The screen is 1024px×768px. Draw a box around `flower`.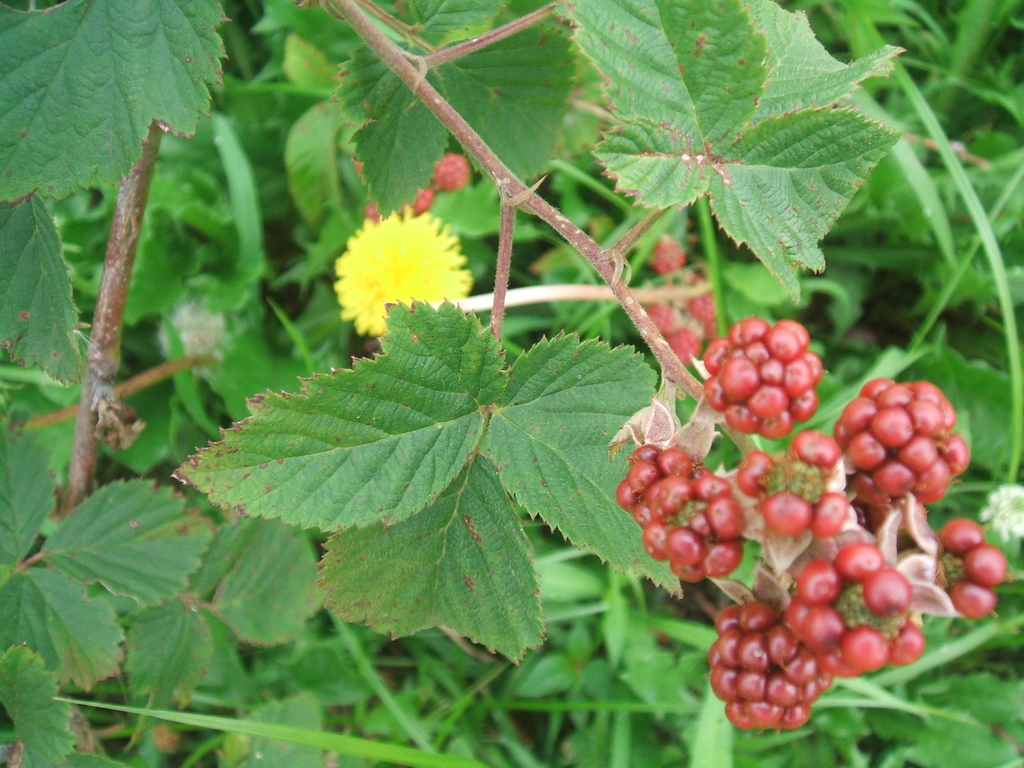
crop(324, 195, 471, 335).
